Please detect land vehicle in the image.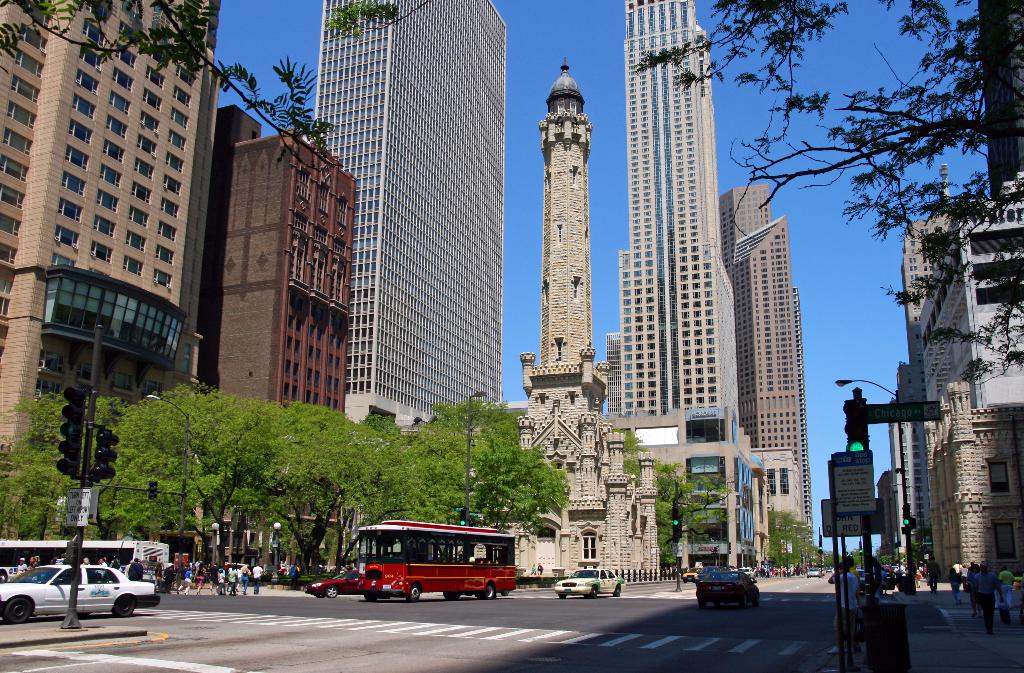
{"x1": 813, "y1": 563, "x2": 824, "y2": 576}.
